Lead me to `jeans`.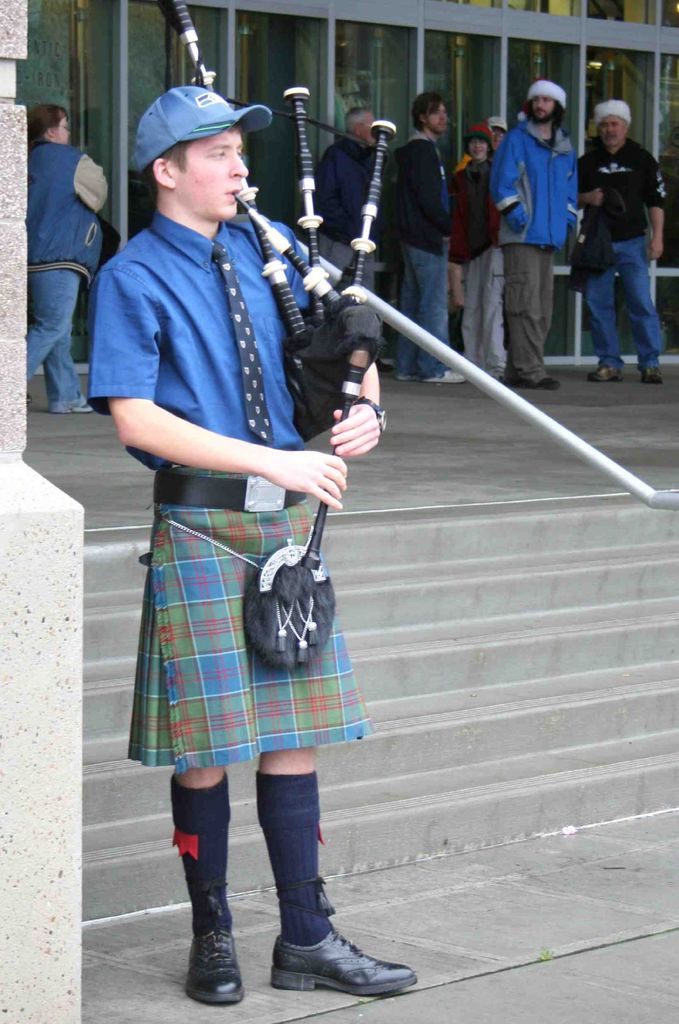
Lead to region(28, 266, 87, 413).
